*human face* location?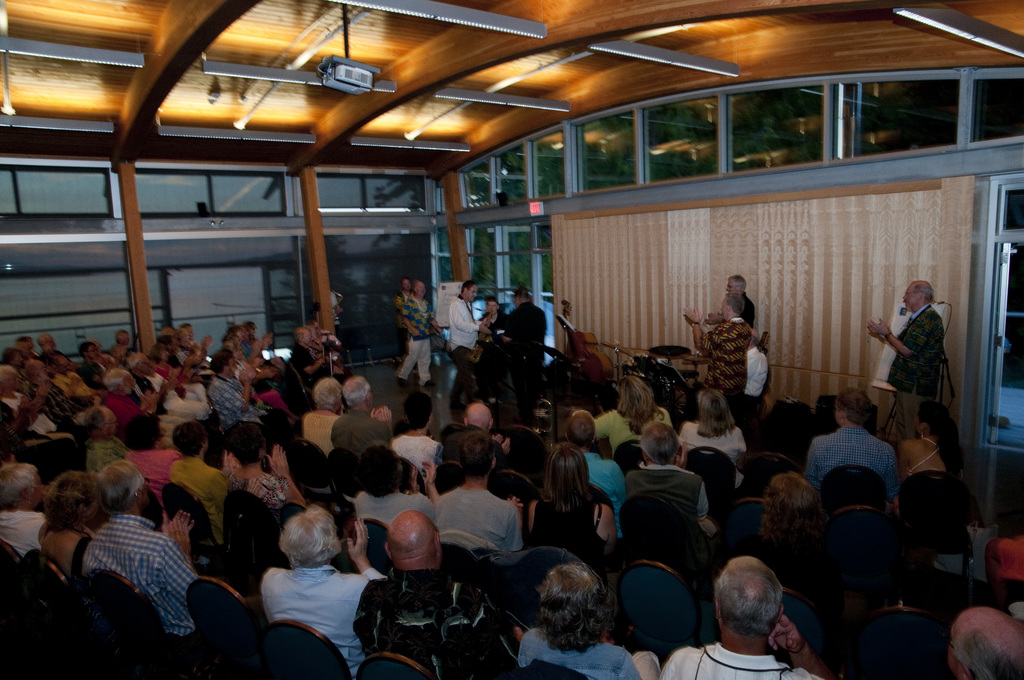
Rect(164, 330, 173, 336)
